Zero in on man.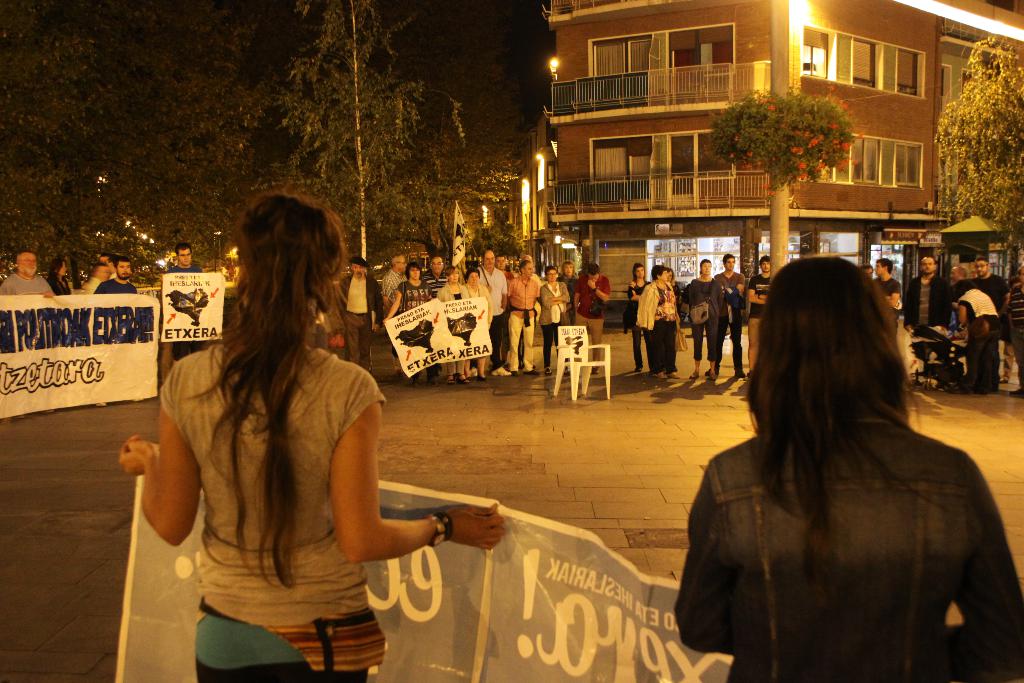
Zeroed in: {"left": 573, "top": 261, "right": 614, "bottom": 376}.
